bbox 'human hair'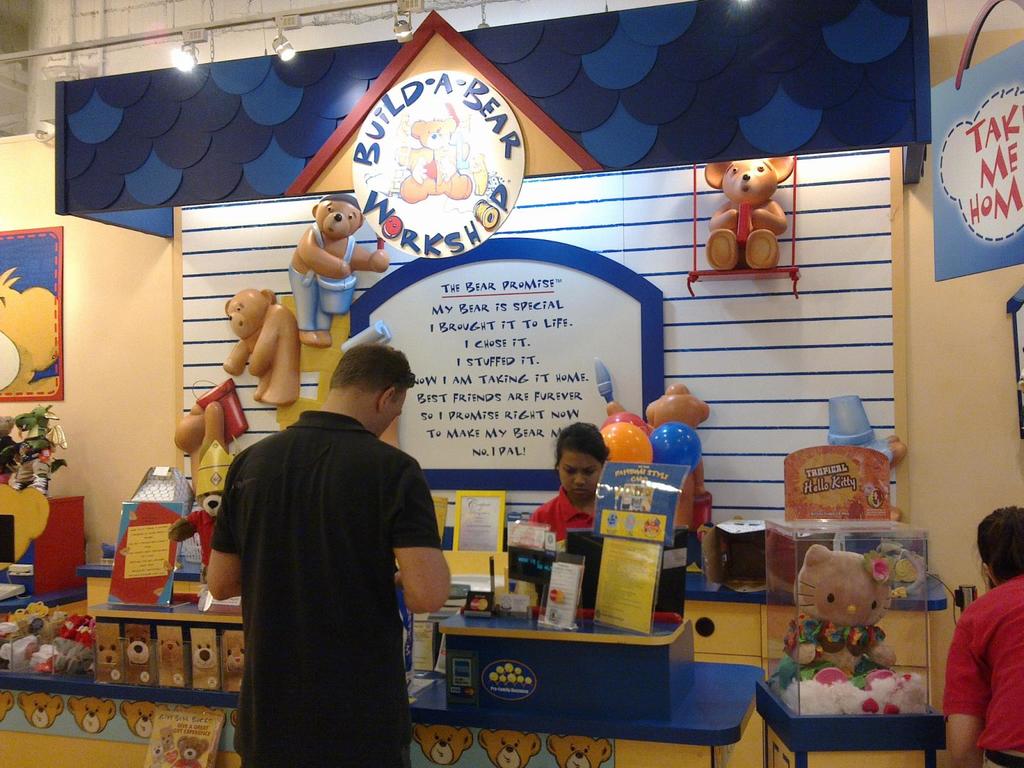
(x1=975, y1=505, x2=1023, y2=593)
